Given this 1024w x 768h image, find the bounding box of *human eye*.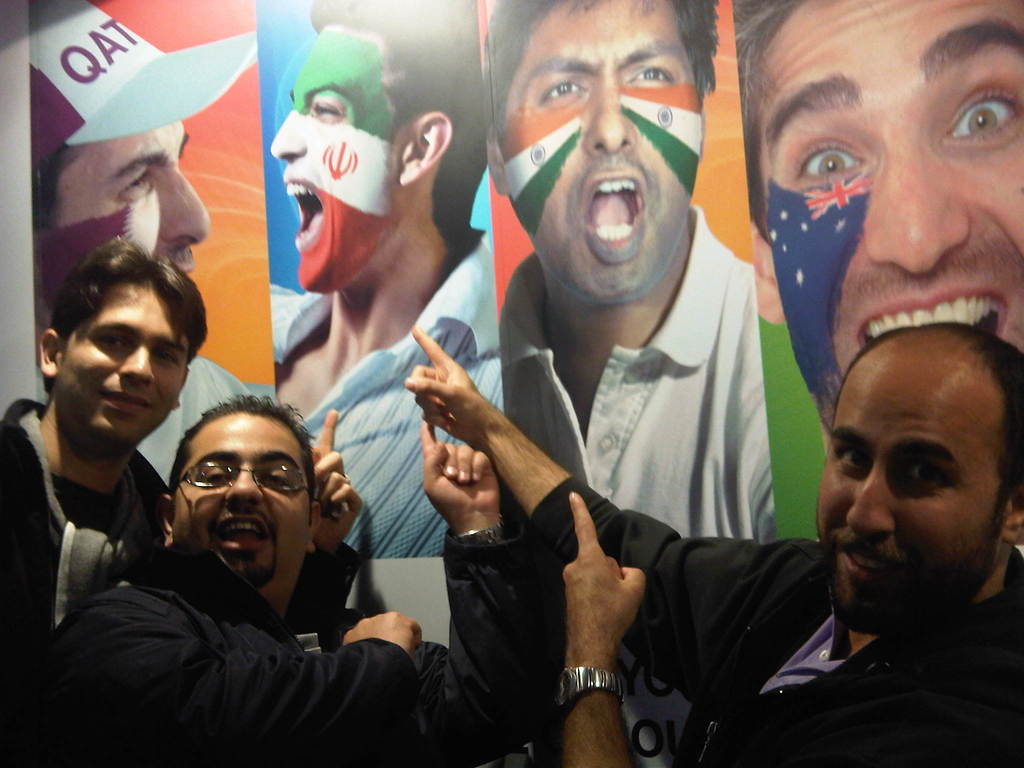
{"left": 112, "top": 172, "right": 154, "bottom": 201}.
